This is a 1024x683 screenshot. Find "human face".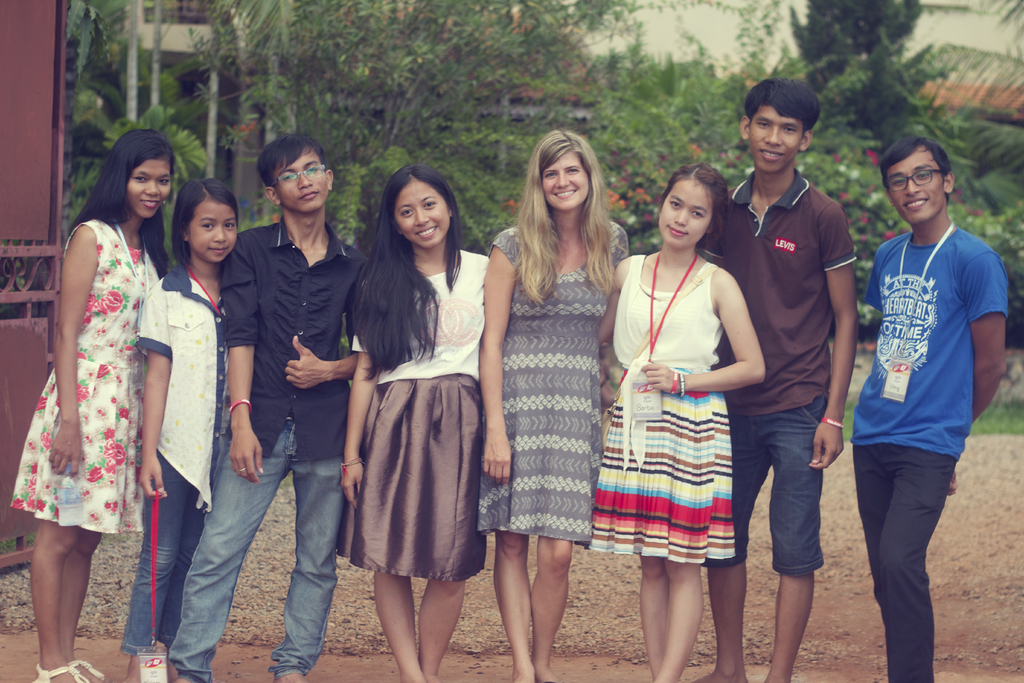
Bounding box: x1=190 y1=192 x2=240 y2=260.
